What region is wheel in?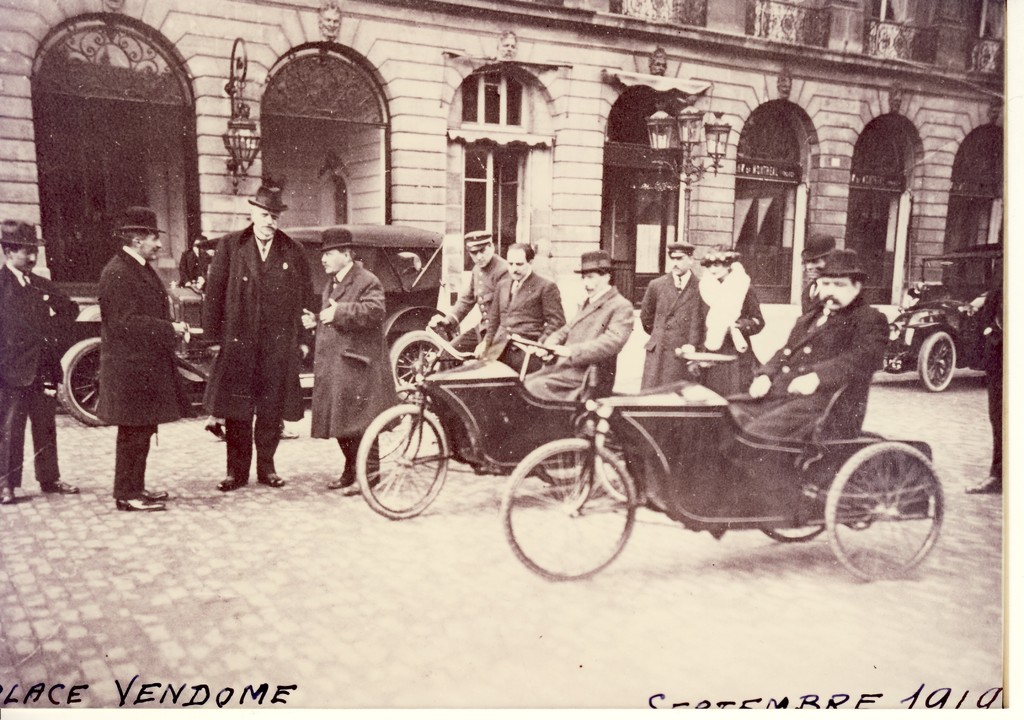
detection(58, 338, 111, 428).
